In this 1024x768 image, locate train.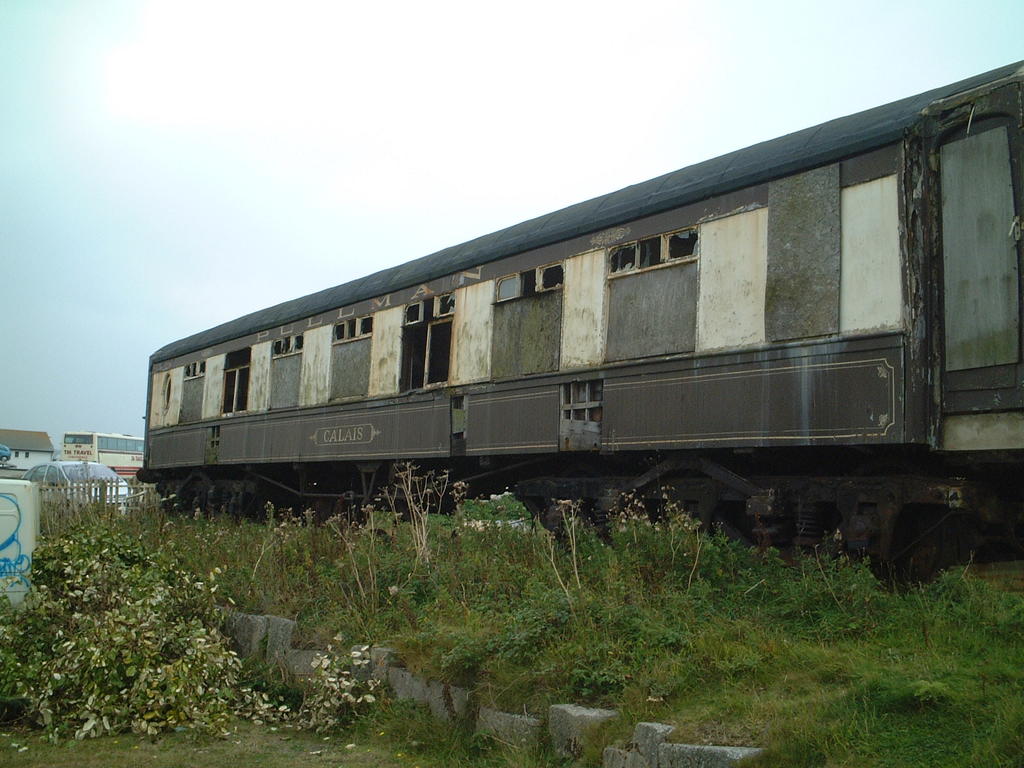
Bounding box: region(134, 58, 1023, 589).
